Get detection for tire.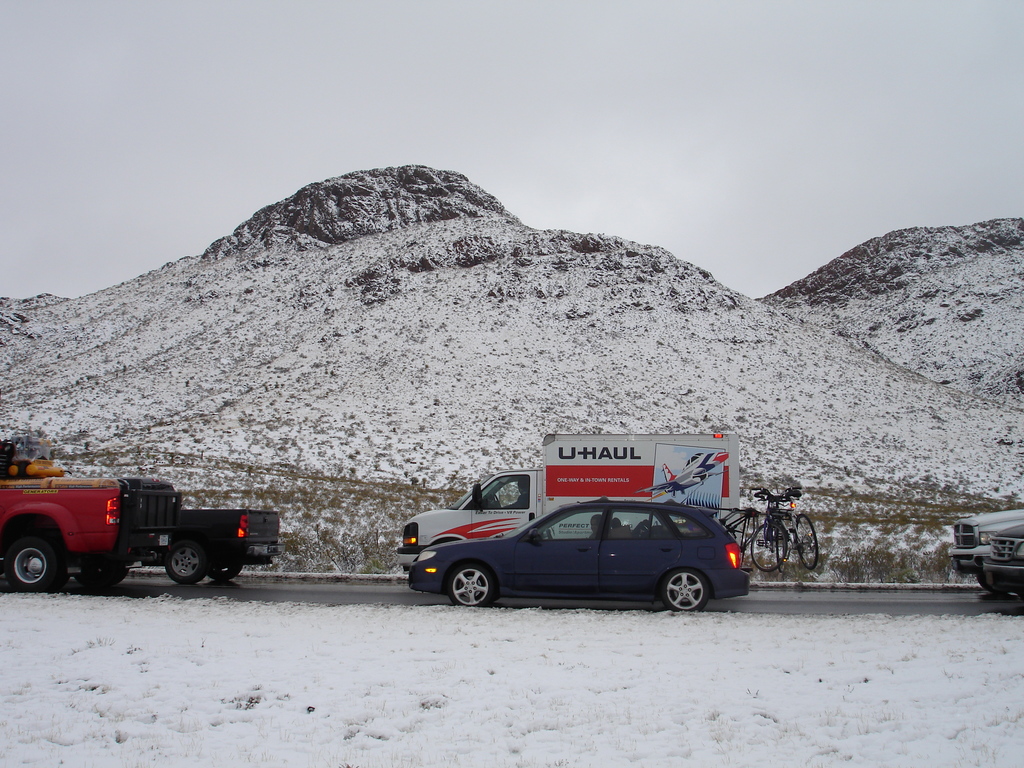
Detection: <bbox>657, 569, 708, 611</bbox>.
